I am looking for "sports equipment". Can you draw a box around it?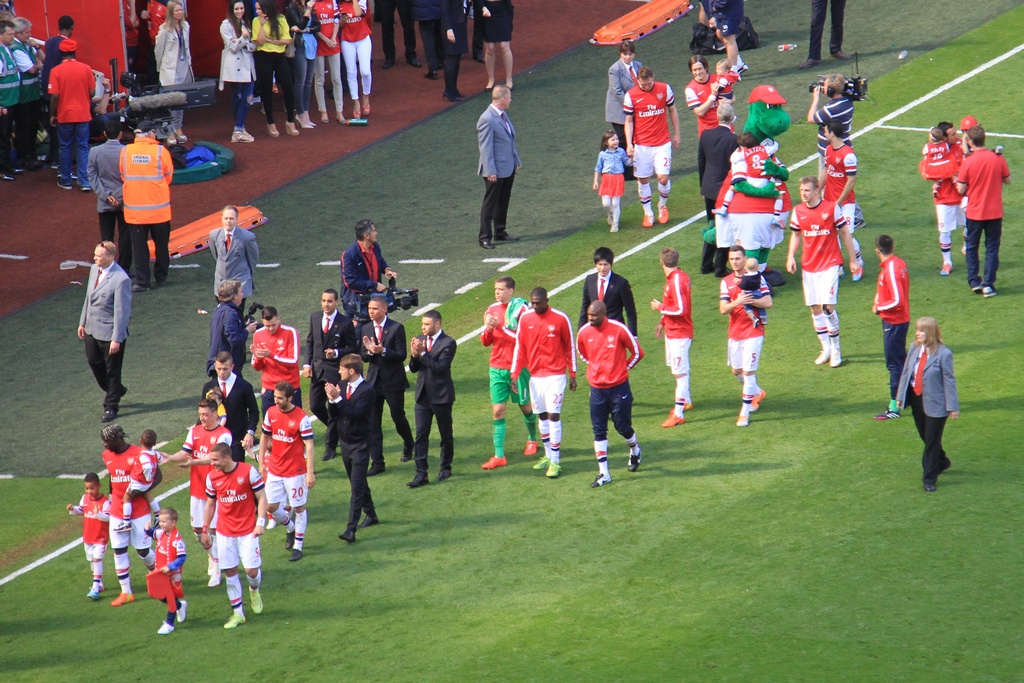
Sure, the bounding box is bbox=(225, 609, 245, 625).
